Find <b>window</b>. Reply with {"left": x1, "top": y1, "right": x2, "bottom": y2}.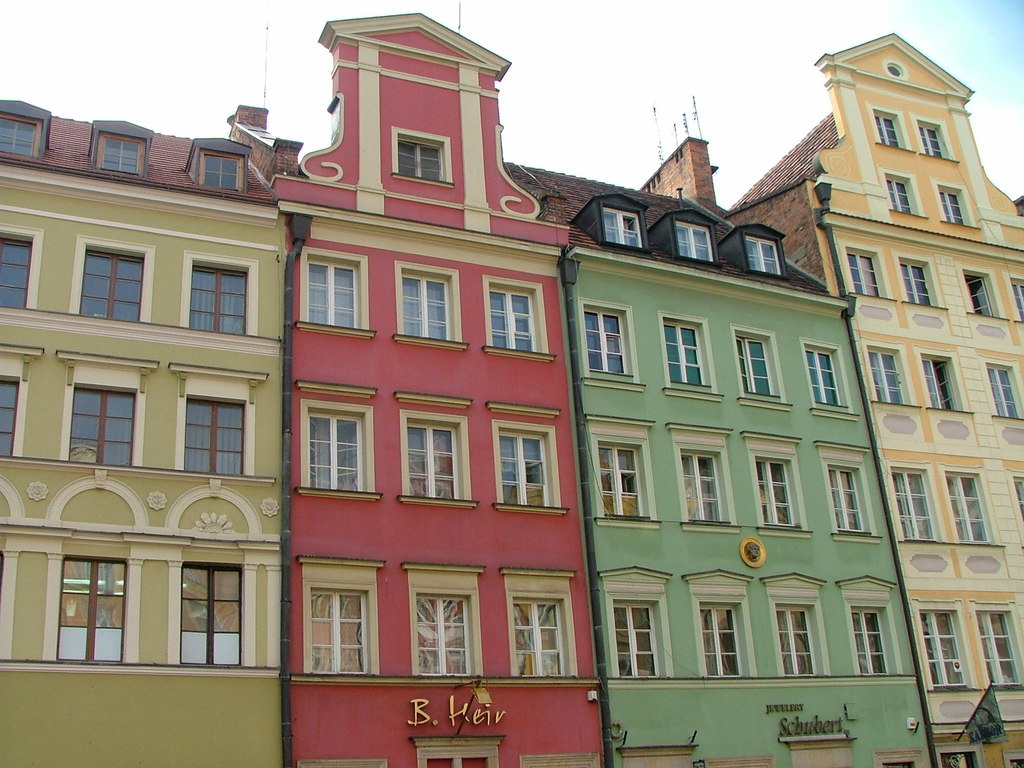
{"left": 949, "top": 474, "right": 998, "bottom": 548}.
